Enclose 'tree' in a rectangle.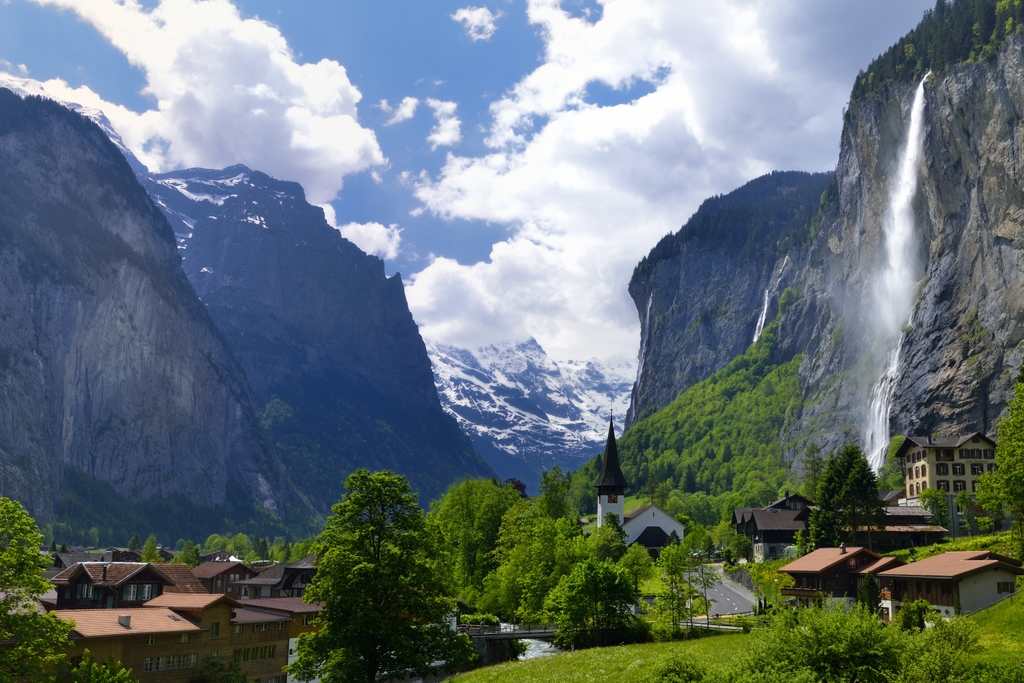
(x1=0, y1=497, x2=56, y2=586).
